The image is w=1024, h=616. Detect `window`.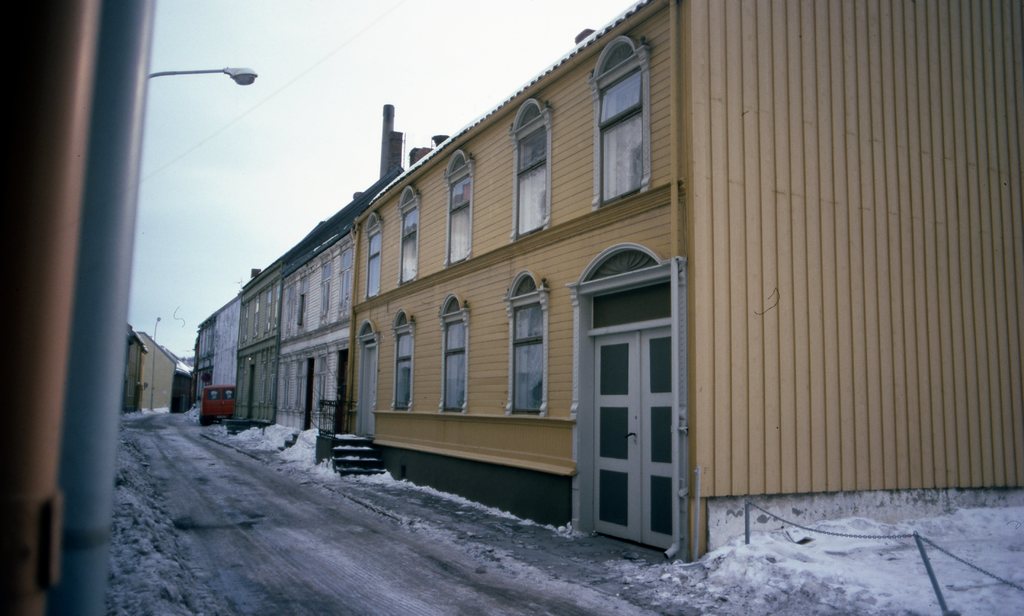
Detection: rect(431, 295, 466, 412).
